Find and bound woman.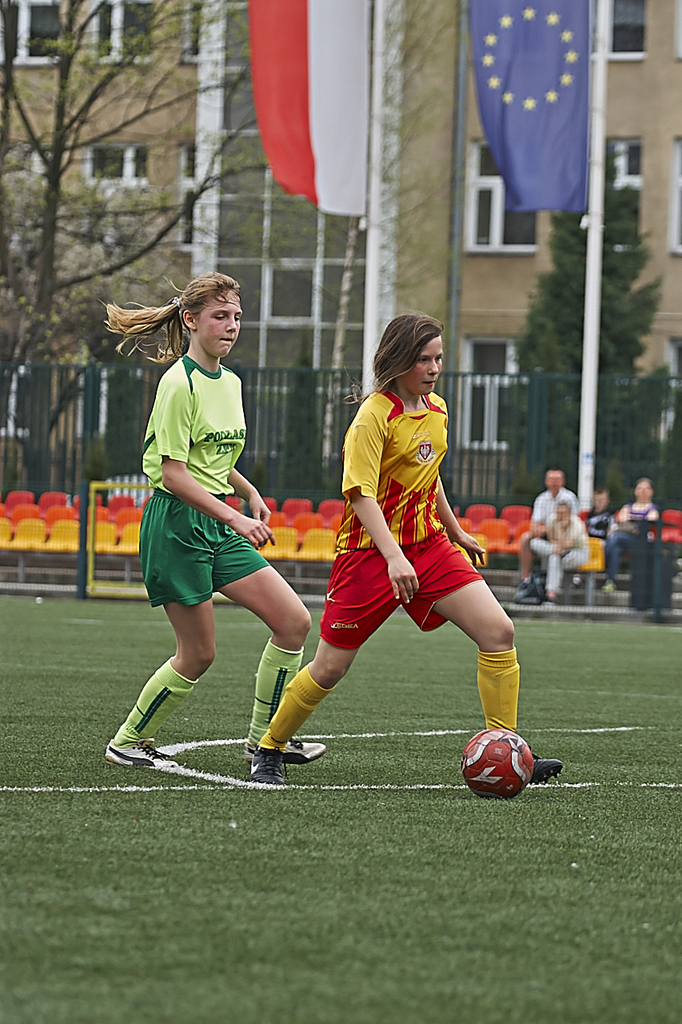
Bound: Rect(109, 276, 325, 766).
